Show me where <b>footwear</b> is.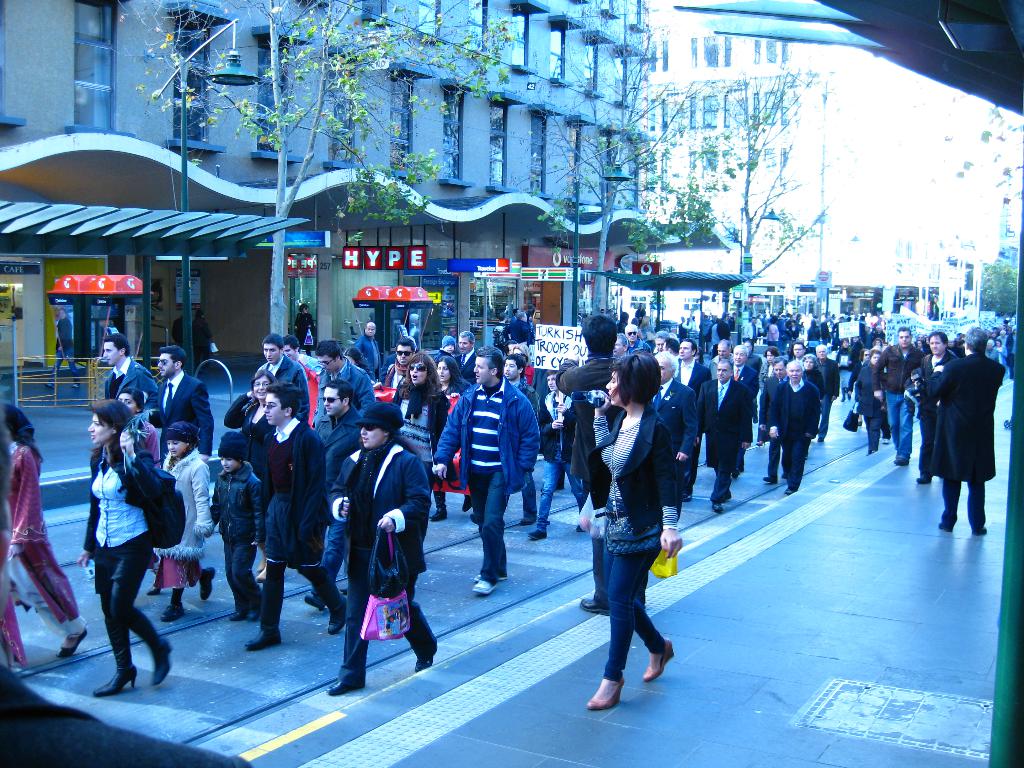
<b>footwear</b> is at x1=766, y1=461, x2=779, y2=483.
